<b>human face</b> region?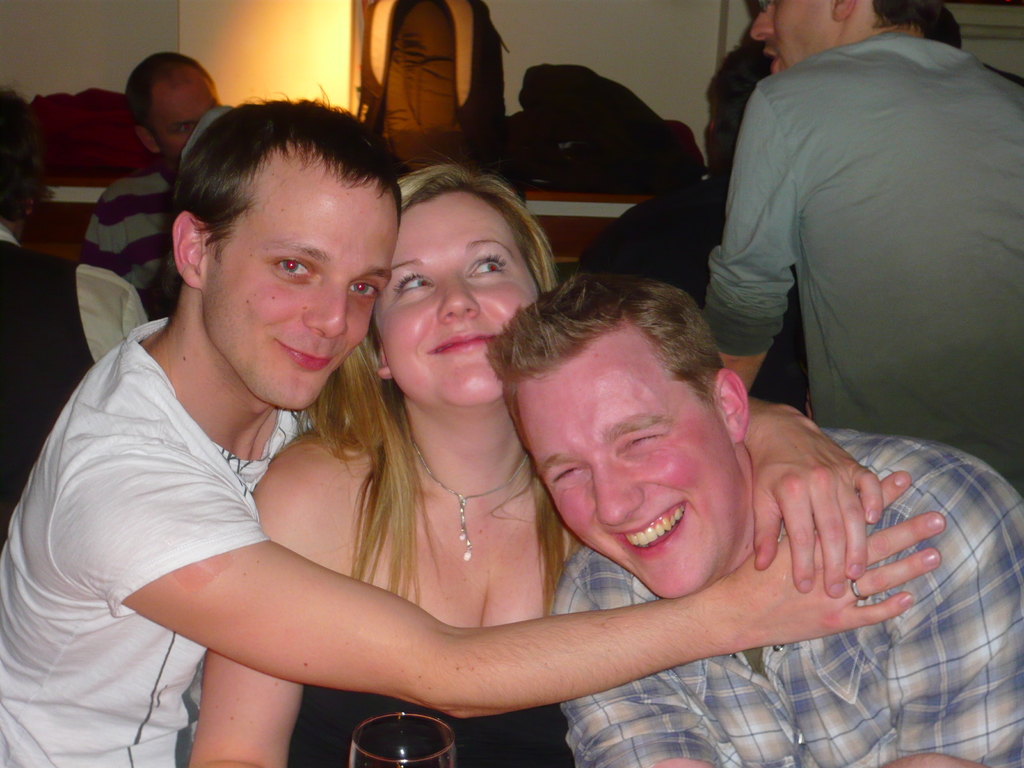
204 142 394 410
